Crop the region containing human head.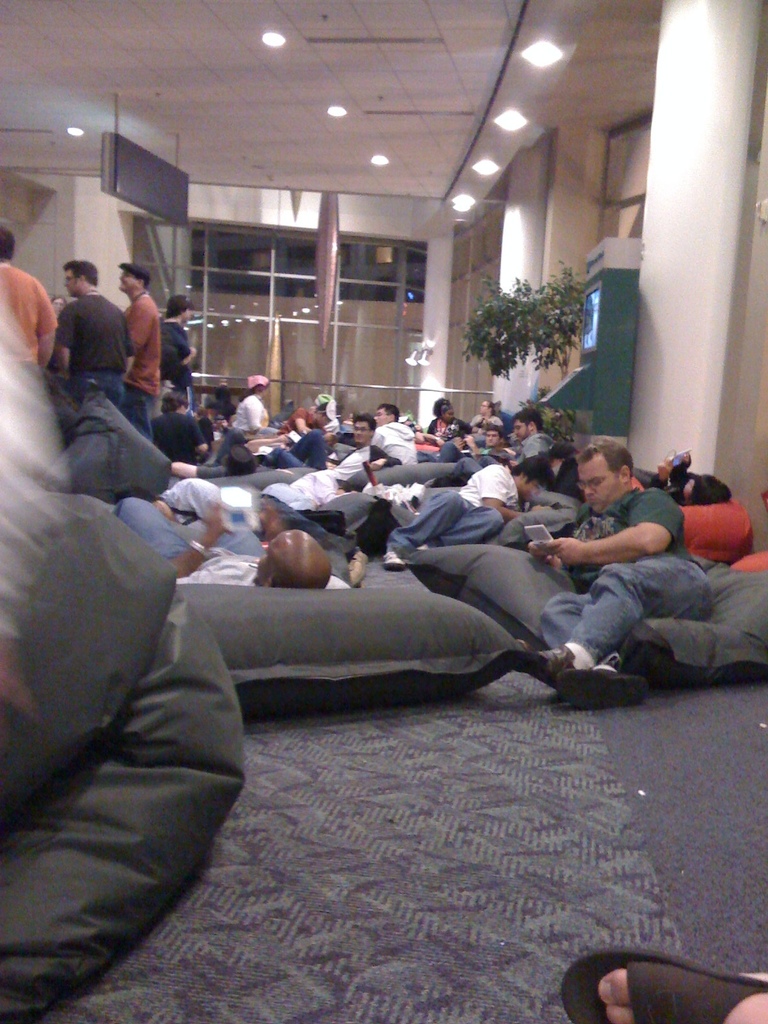
Crop region: 515 410 545 440.
